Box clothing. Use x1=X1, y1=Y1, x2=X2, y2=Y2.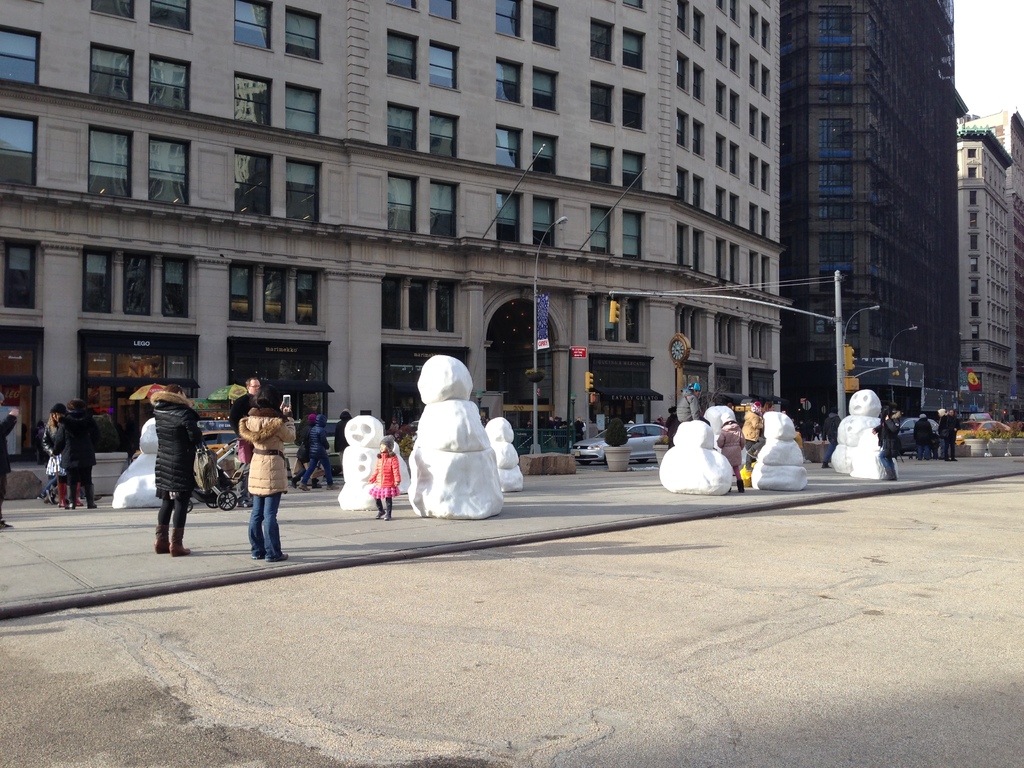
x1=823, y1=413, x2=840, y2=458.
